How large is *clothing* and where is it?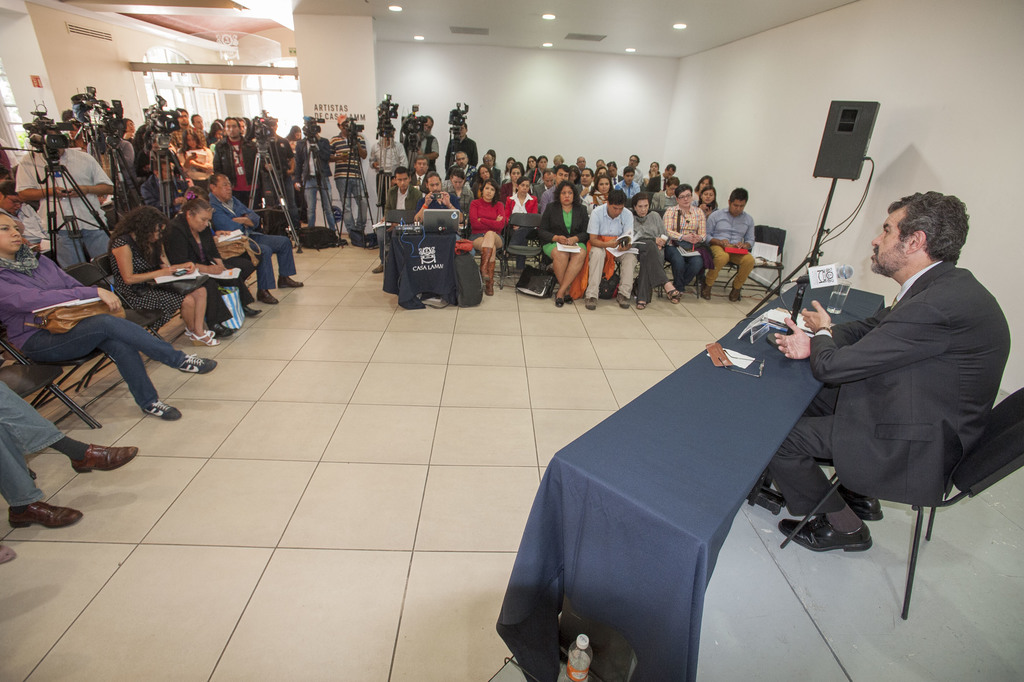
Bounding box: (x1=206, y1=192, x2=296, y2=287).
